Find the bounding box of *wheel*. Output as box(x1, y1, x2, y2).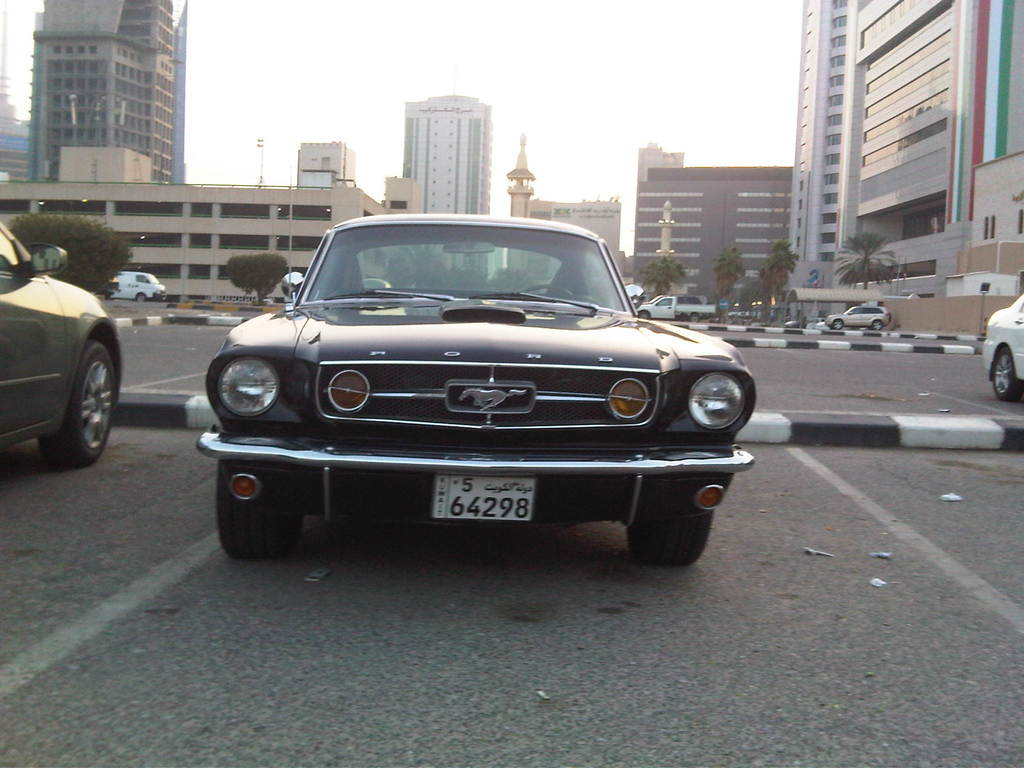
box(690, 311, 701, 319).
